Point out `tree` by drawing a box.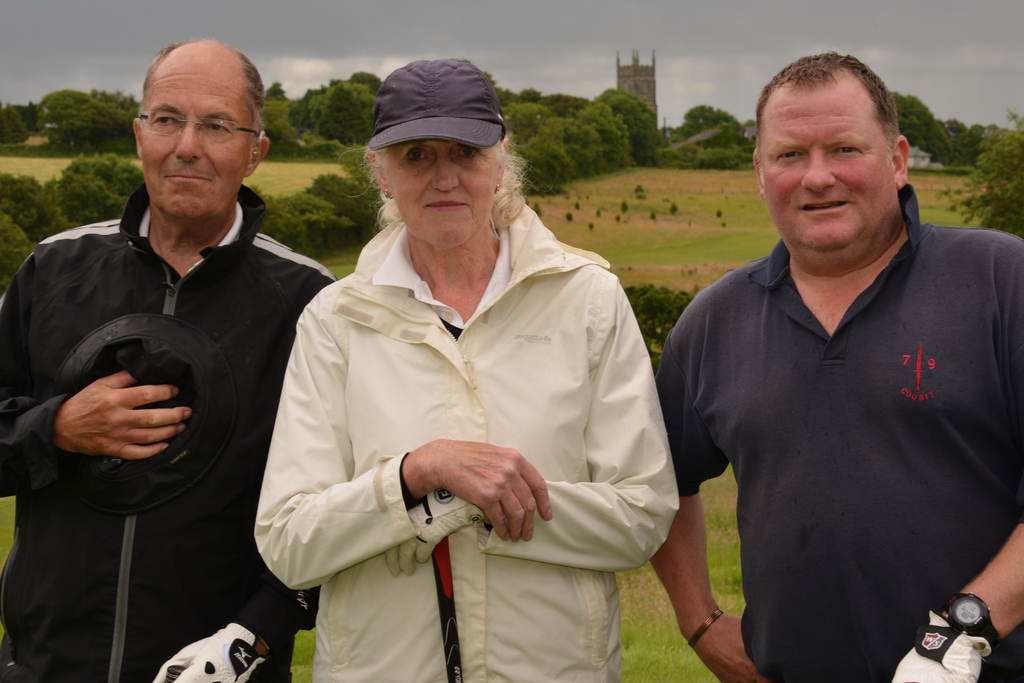
{"x1": 0, "y1": 104, "x2": 30, "y2": 147}.
